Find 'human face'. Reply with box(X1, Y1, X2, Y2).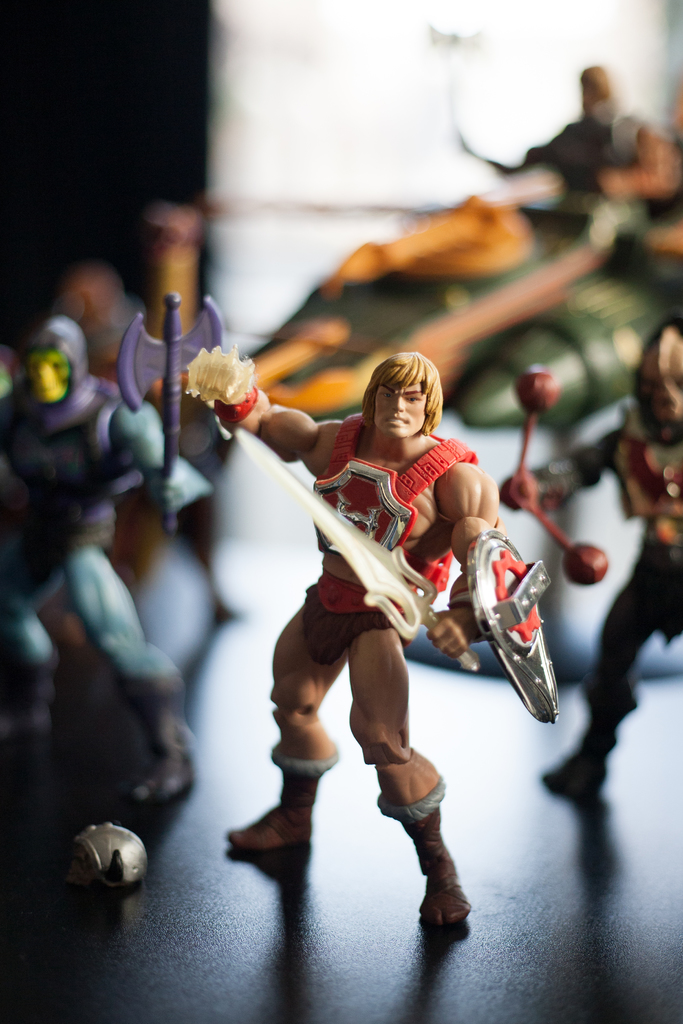
box(372, 380, 426, 438).
